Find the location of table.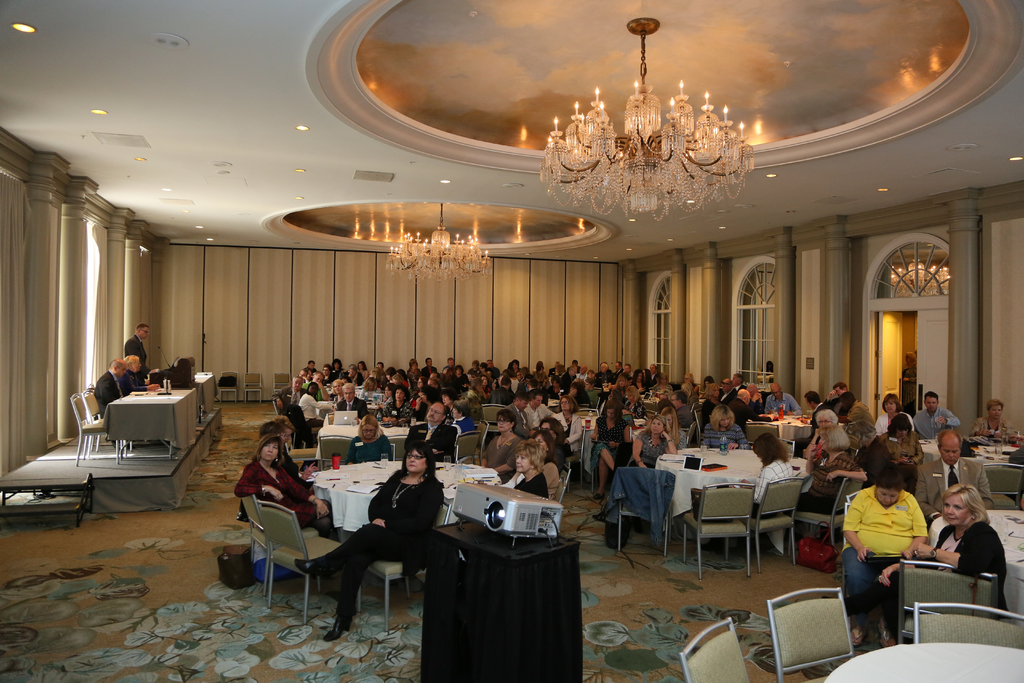
Location: Rect(654, 448, 764, 523).
